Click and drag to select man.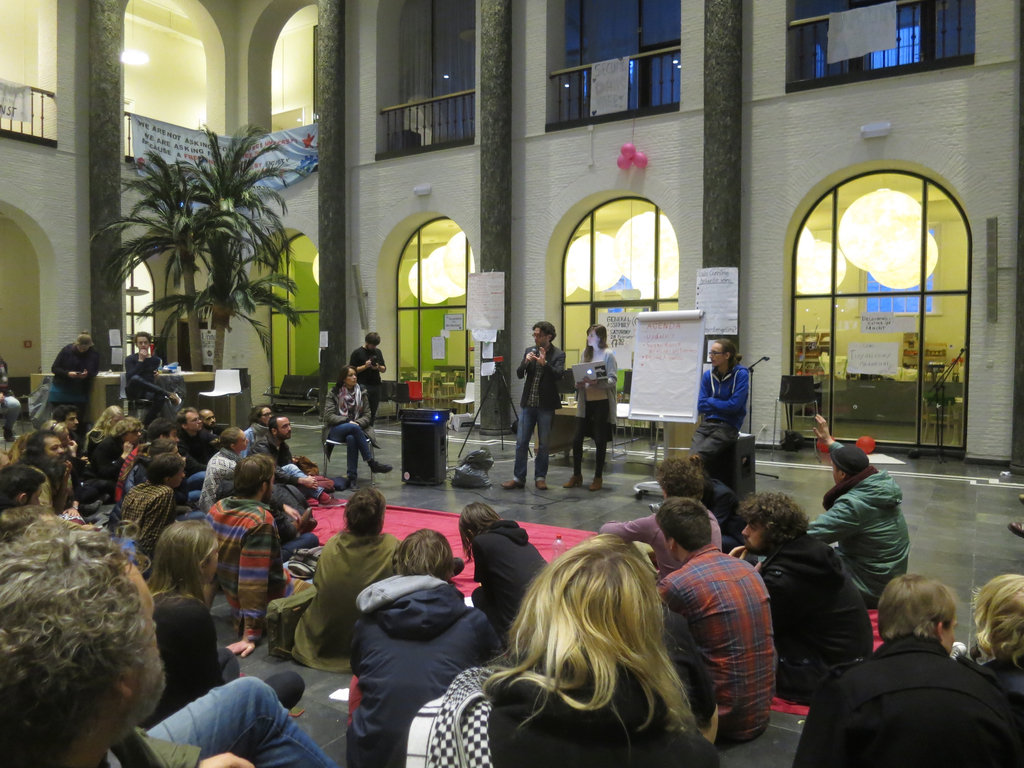
Selection: pyautogui.locateOnScreen(726, 494, 895, 712).
